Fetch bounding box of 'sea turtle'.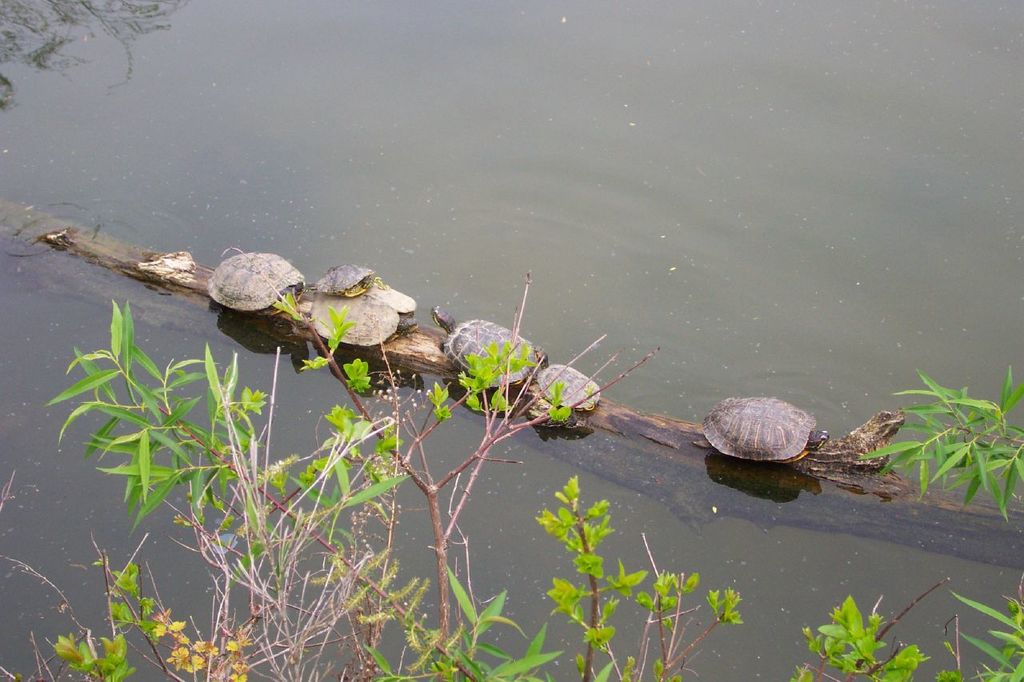
Bbox: x1=428, y1=302, x2=543, y2=383.
